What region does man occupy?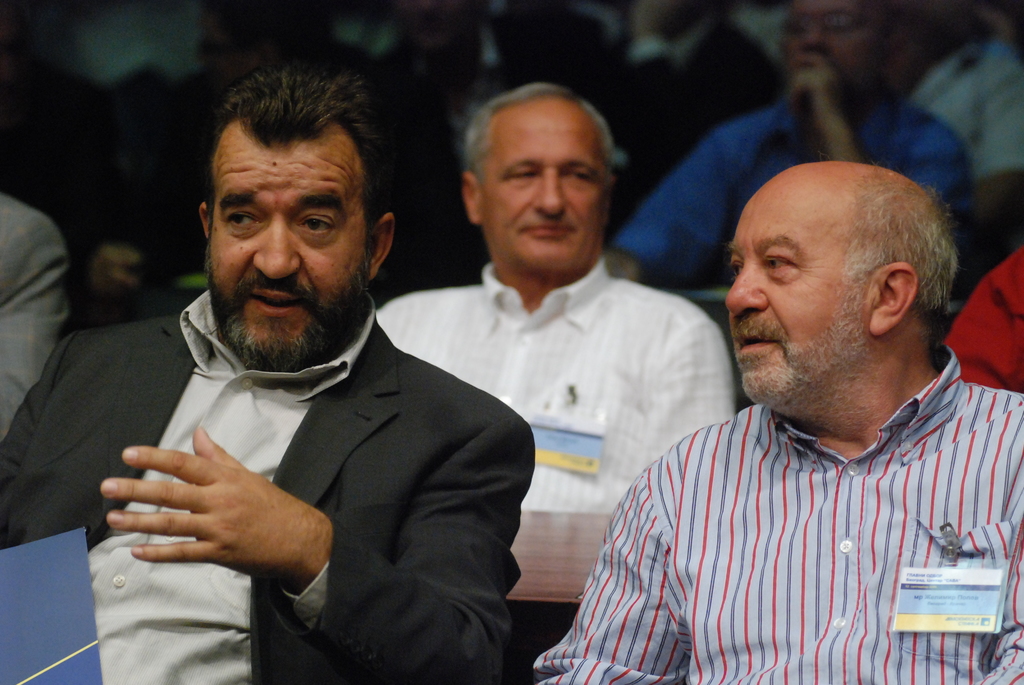
locate(941, 254, 1023, 386).
